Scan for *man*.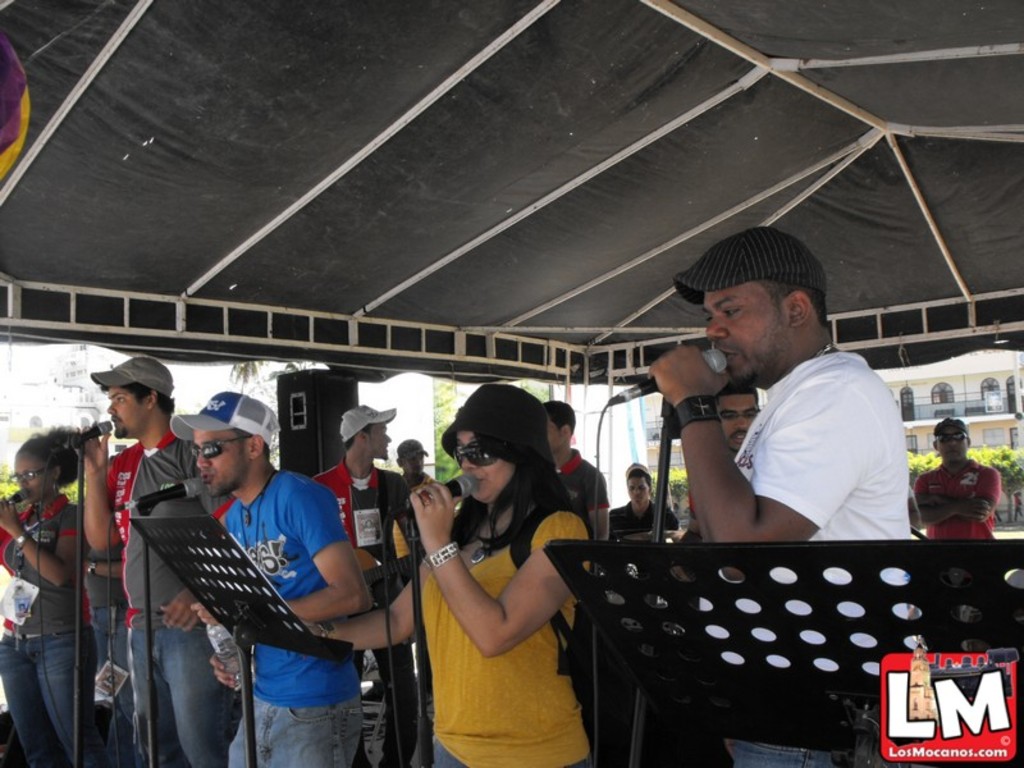
Scan result: x1=675, y1=380, x2=763, y2=558.
